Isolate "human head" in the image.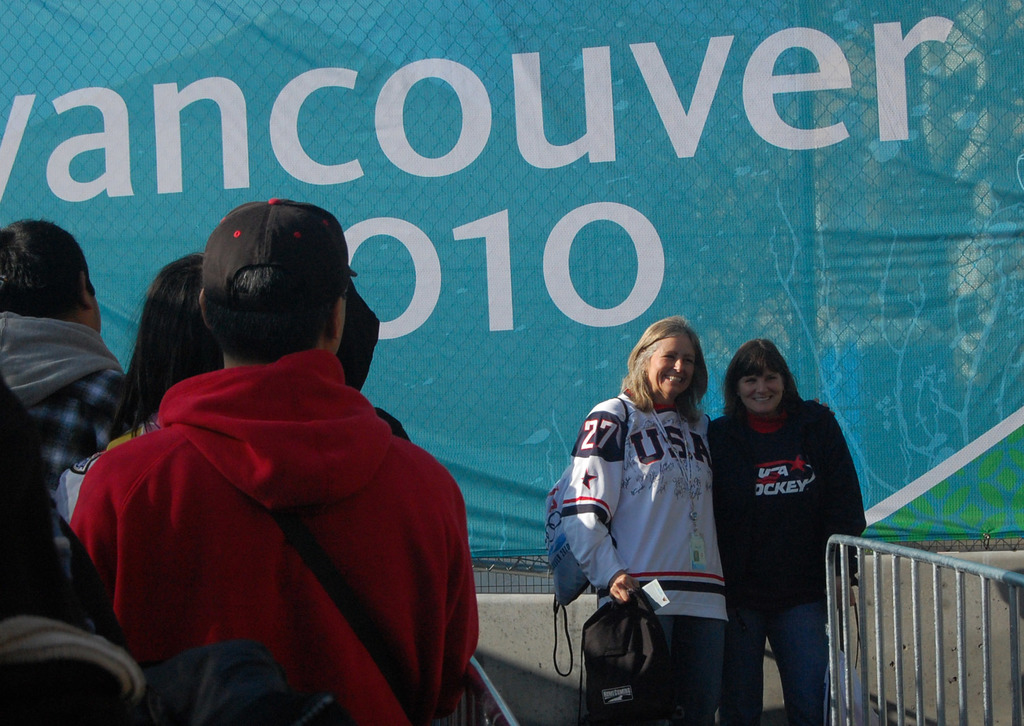
Isolated region: 0, 220, 102, 332.
